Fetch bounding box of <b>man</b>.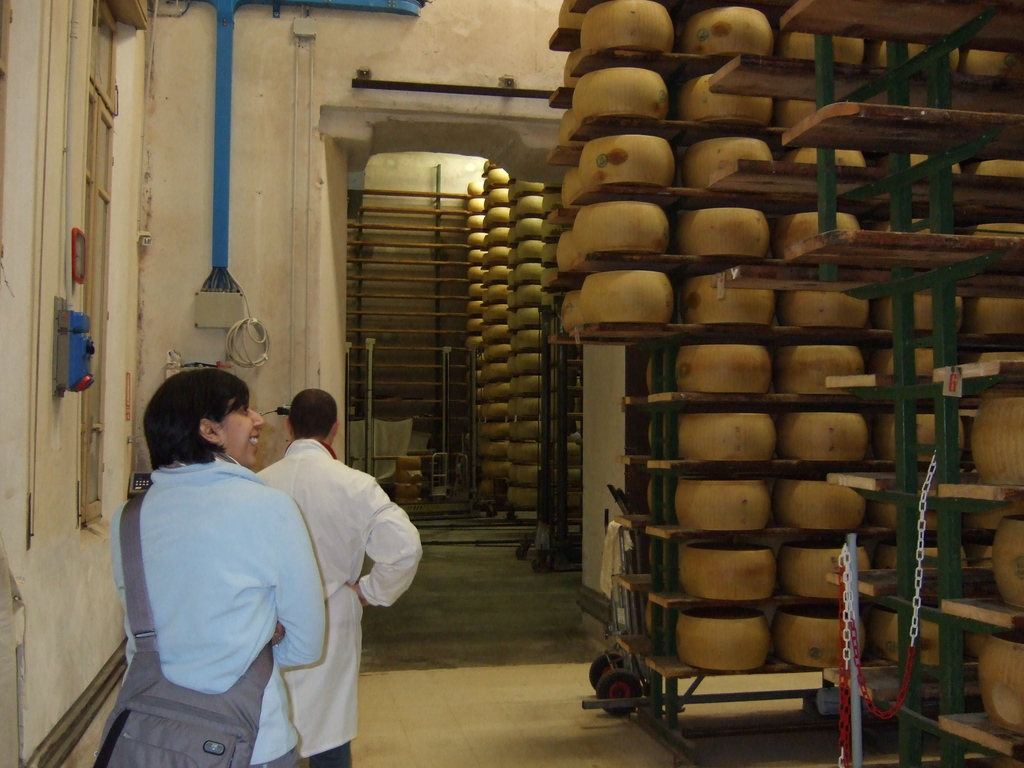
Bbox: bbox=[243, 406, 412, 734].
